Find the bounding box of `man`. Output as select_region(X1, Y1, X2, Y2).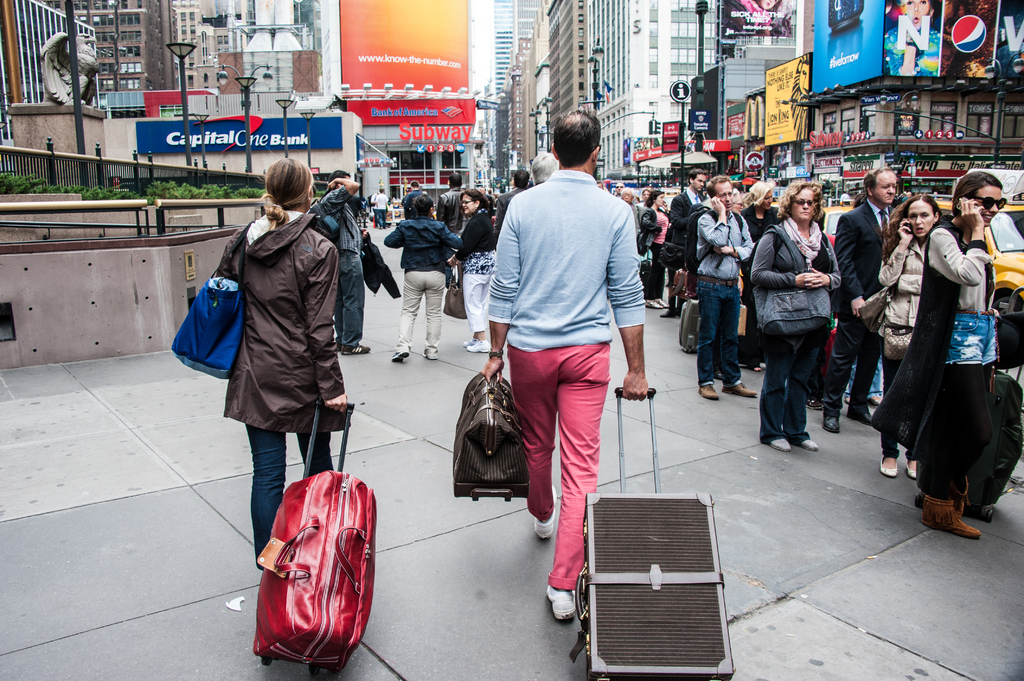
select_region(838, 190, 850, 204).
